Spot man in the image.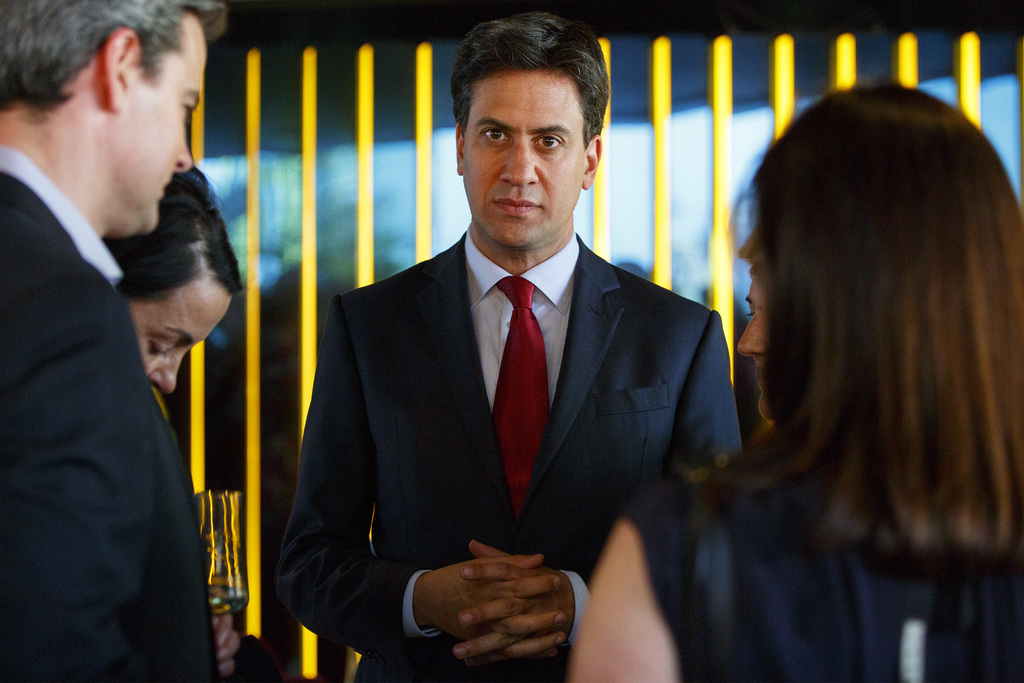
man found at Rect(0, 1, 245, 666).
